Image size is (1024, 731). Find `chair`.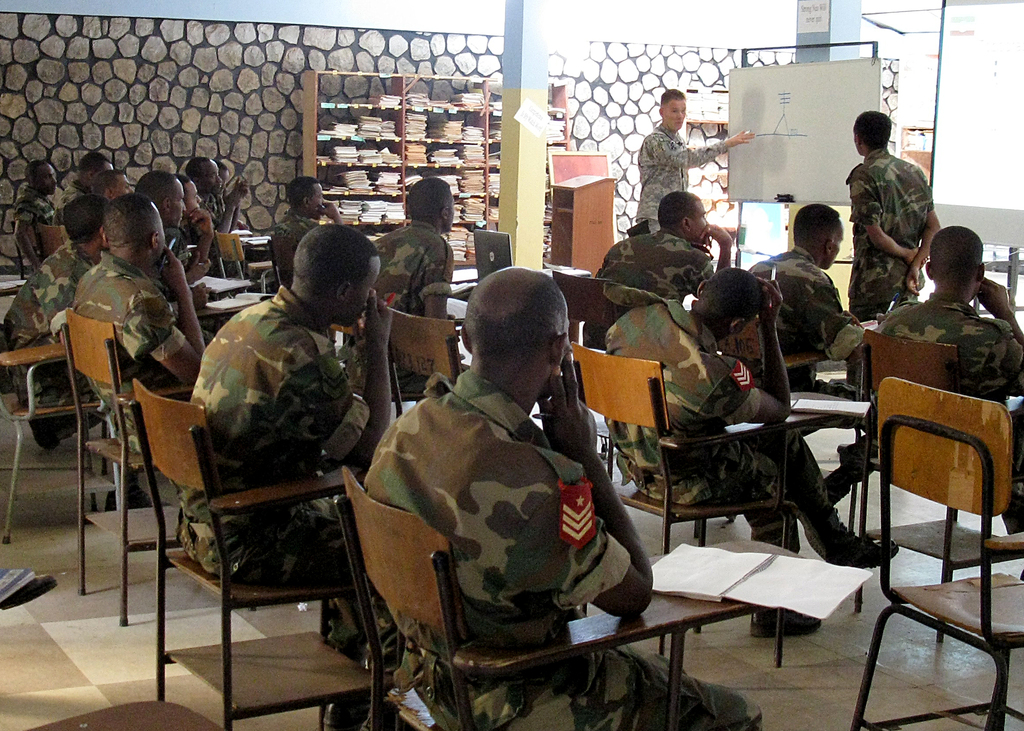
{"left": 0, "top": 328, "right": 127, "bottom": 538}.
